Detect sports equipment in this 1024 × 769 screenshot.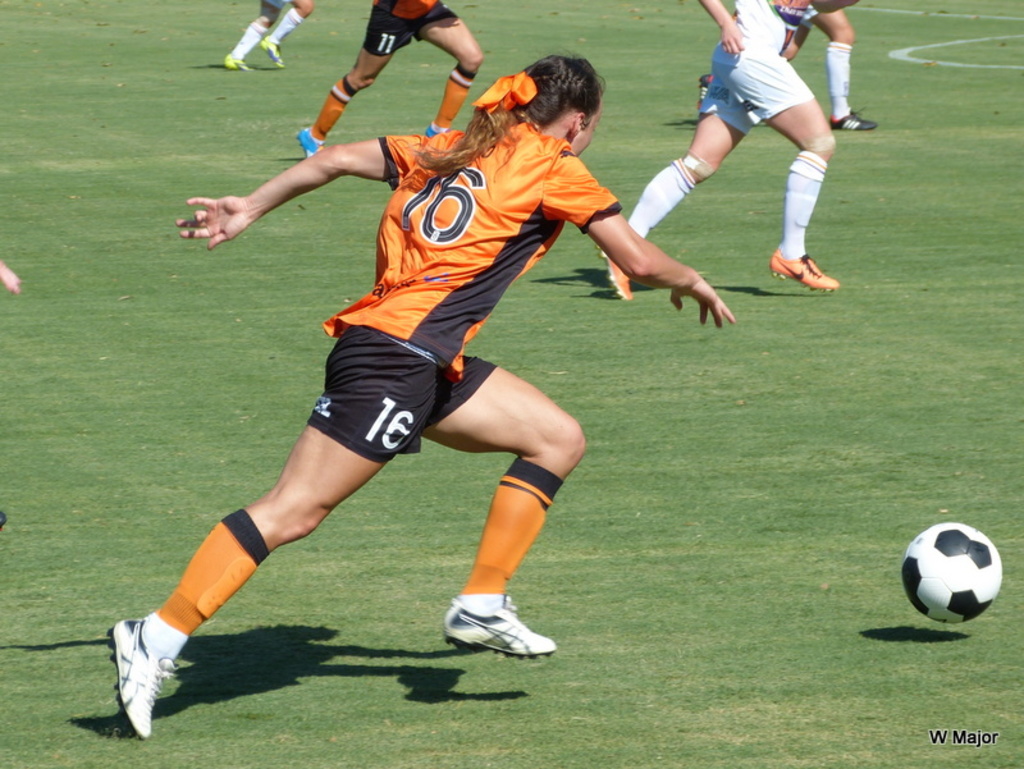
Detection: pyautogui.locateOnScreen(296, 125, 326, 159).
